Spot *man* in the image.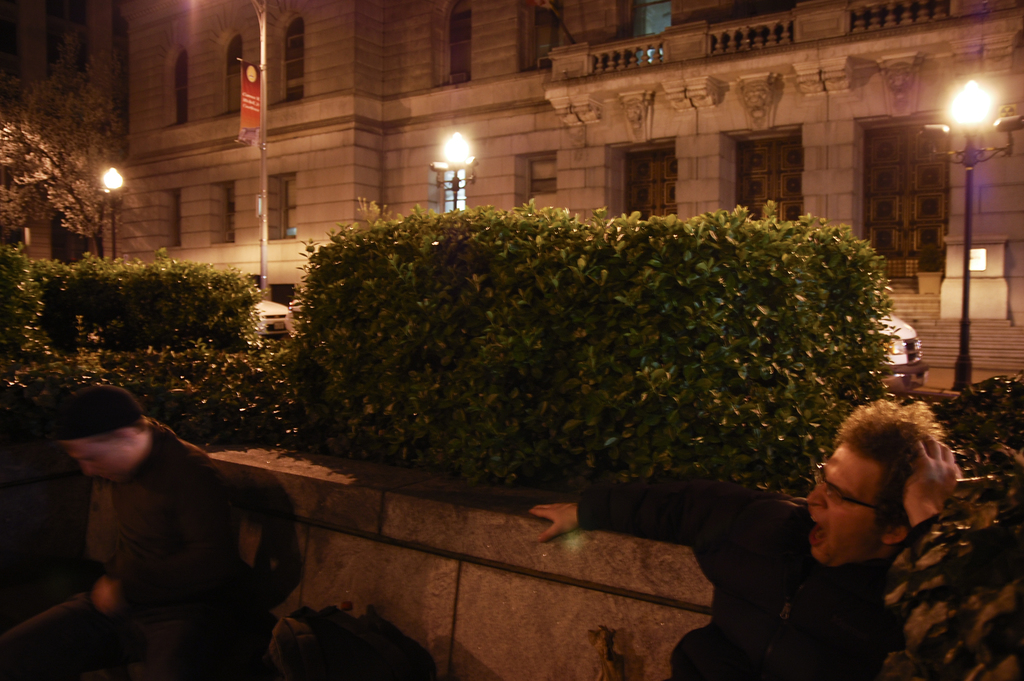
*man* found at bbox=[36, 387, 294, 658].
